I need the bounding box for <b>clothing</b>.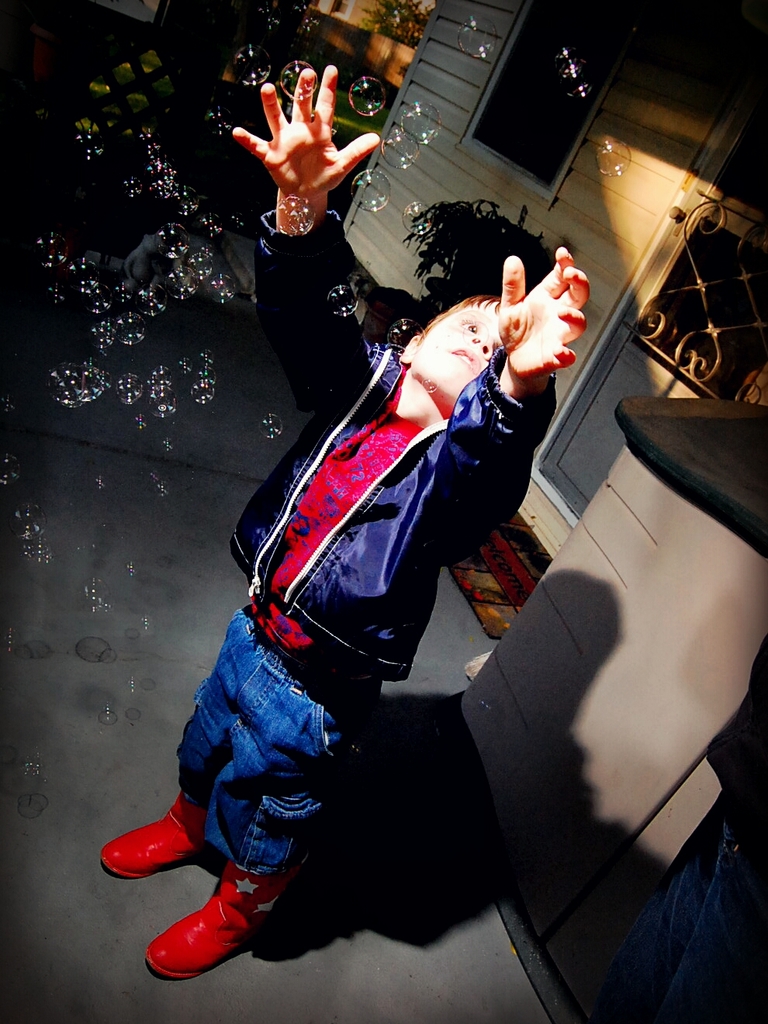
Here it is: 179, 213, 567, 966.
